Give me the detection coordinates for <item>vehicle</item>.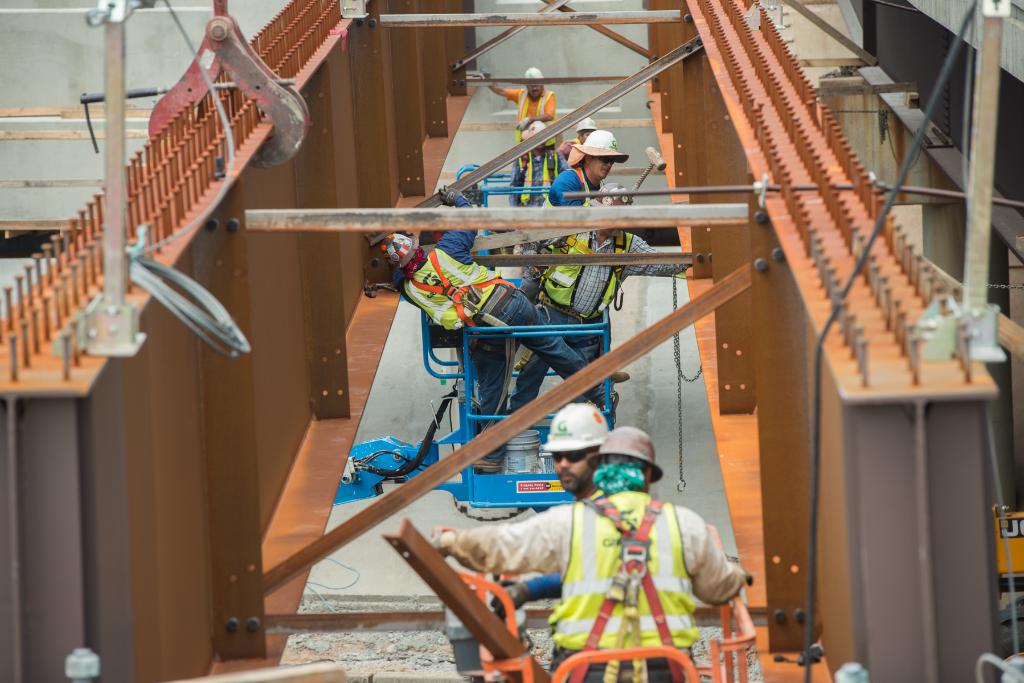
box(331, 155, 630, 513).
